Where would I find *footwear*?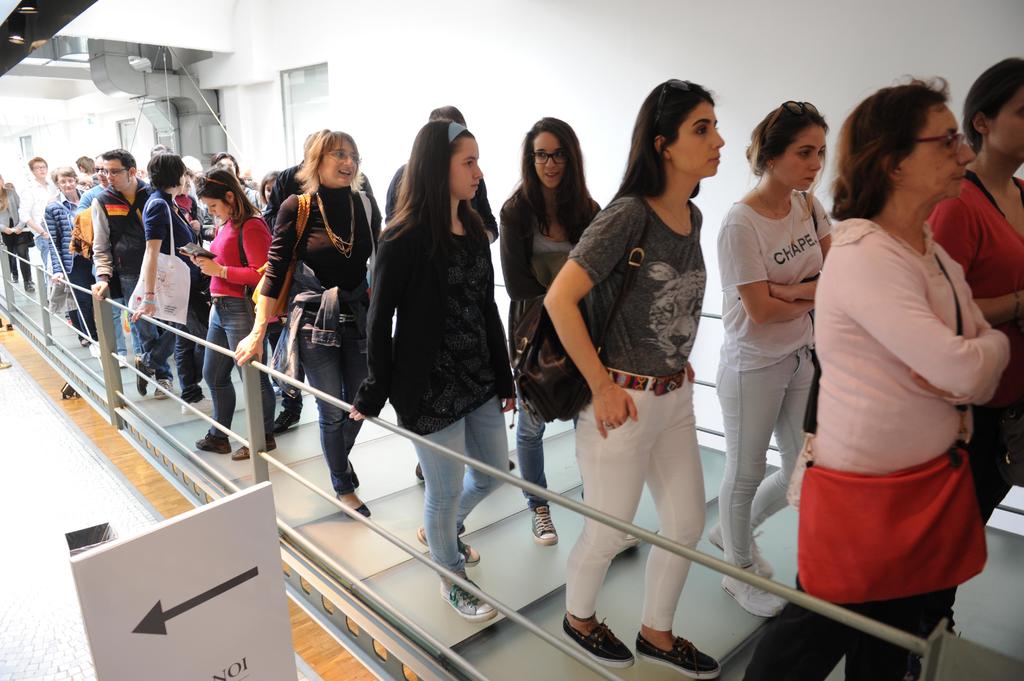
At region(432, 570, 502, 628).
